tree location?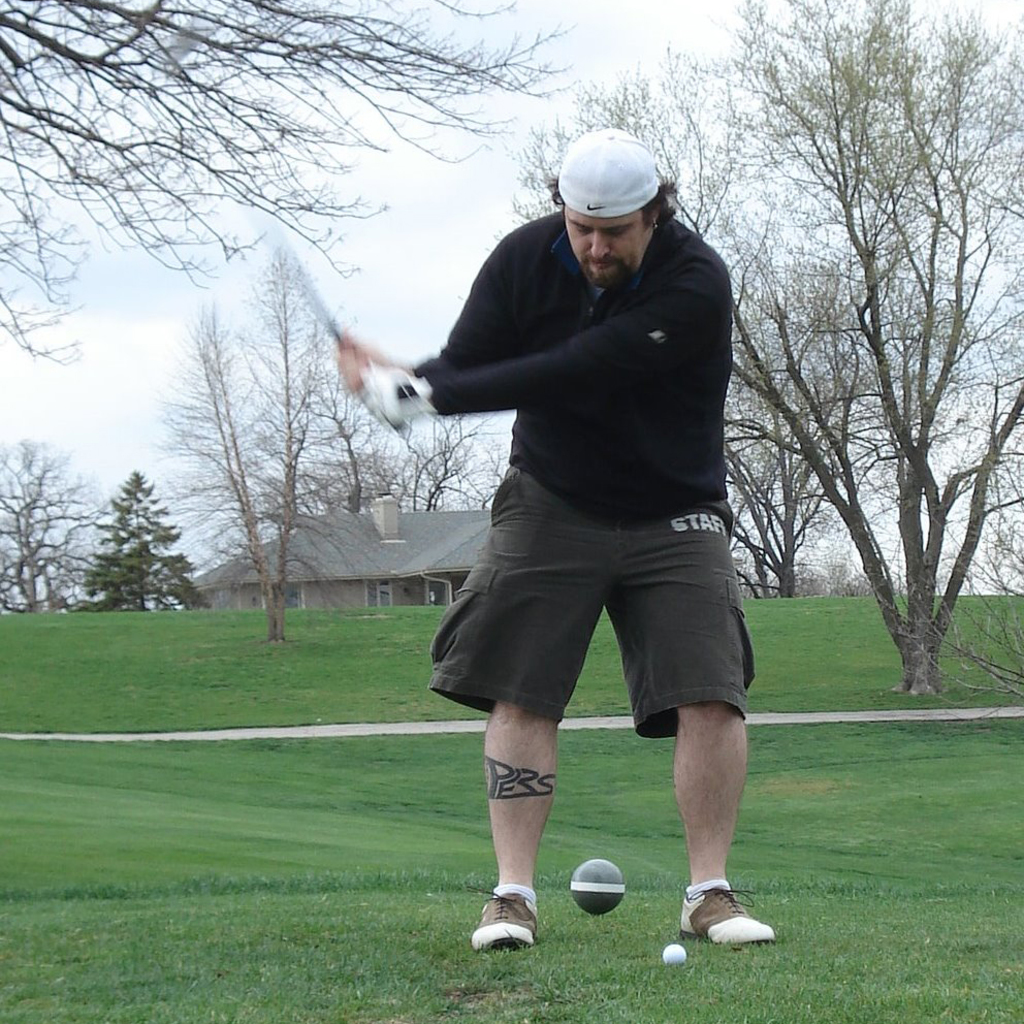
x1=0 y1=0 x2=579 y2=370
